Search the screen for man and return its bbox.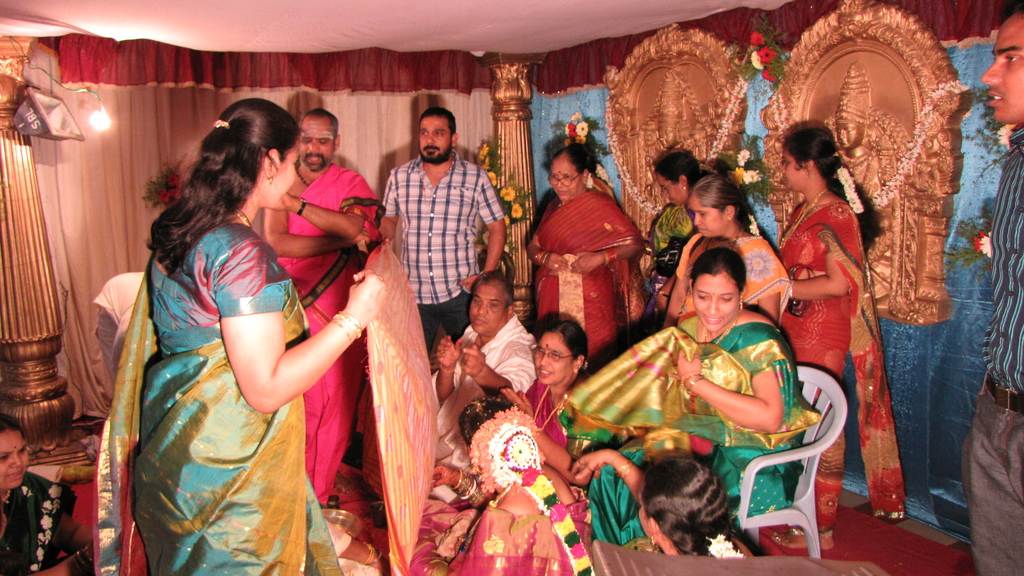
Found: left=368, top=104, right=510, bottom=324.
